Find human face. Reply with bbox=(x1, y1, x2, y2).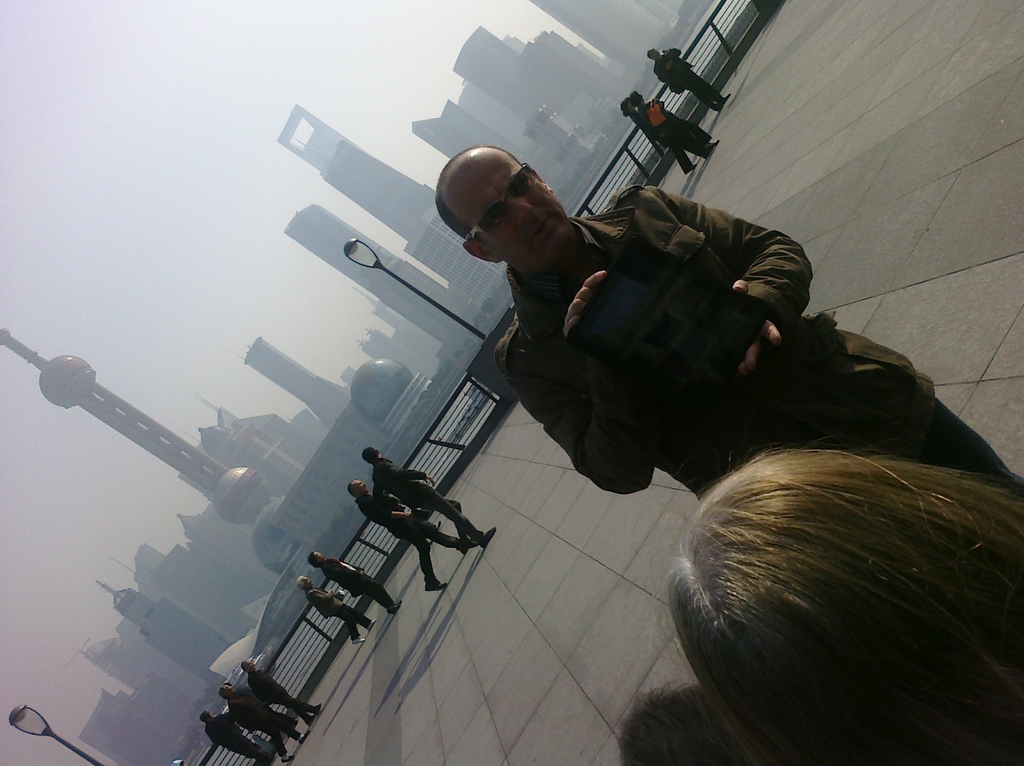
bbox=(650, 48, 659, 59).
